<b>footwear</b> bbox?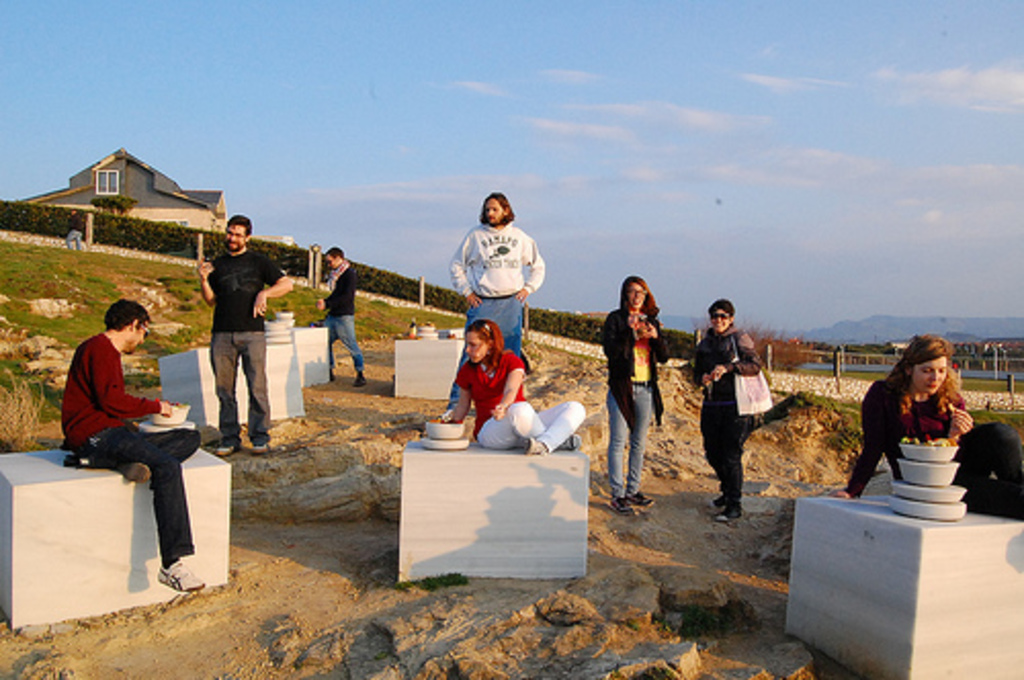
[left=610, top=496, right=633, bottom=518]
